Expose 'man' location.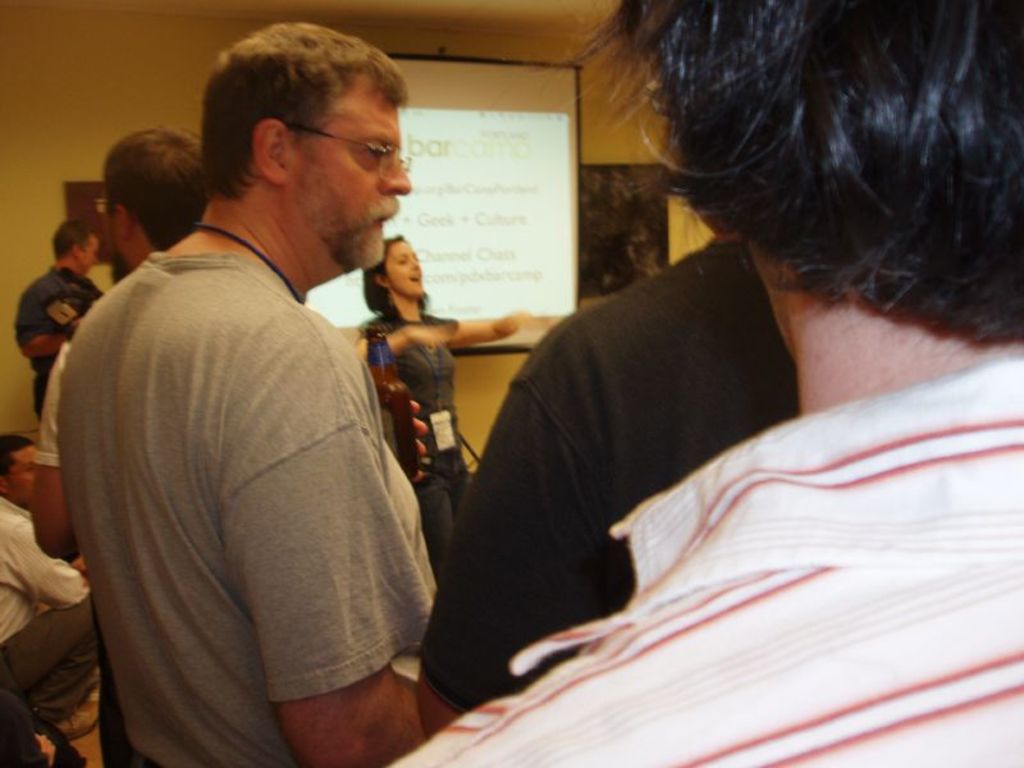
Exposed at l=77, t=40, r=573, b=767.
